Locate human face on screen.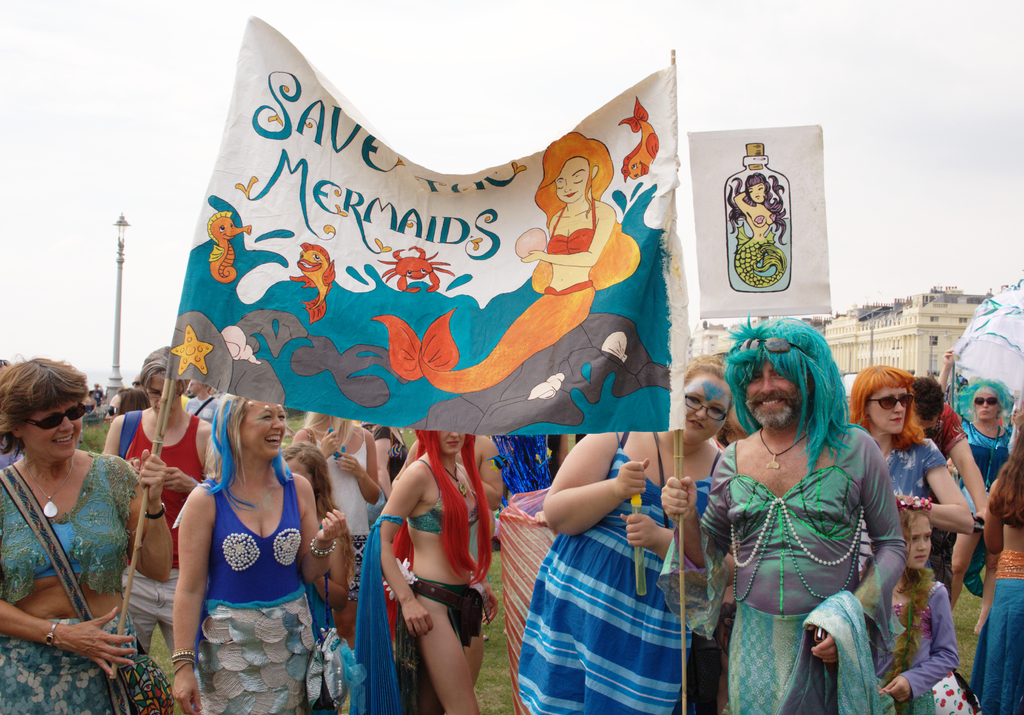
On screen at (871,389,911,437).
